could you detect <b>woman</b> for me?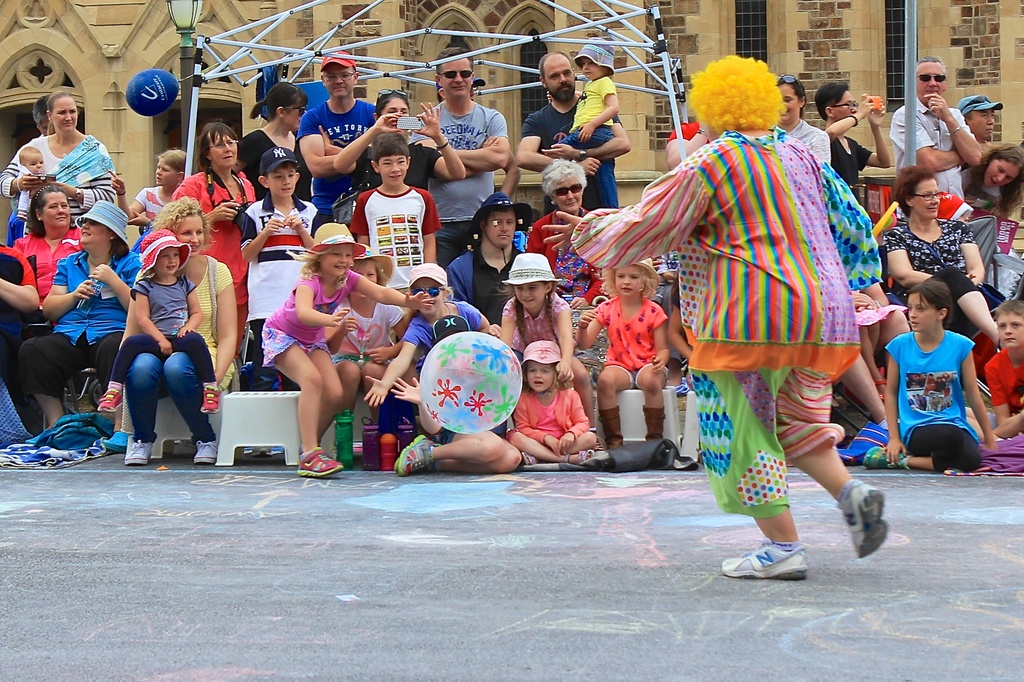
Detection result: bbox=[770, 73, 836, 169].
